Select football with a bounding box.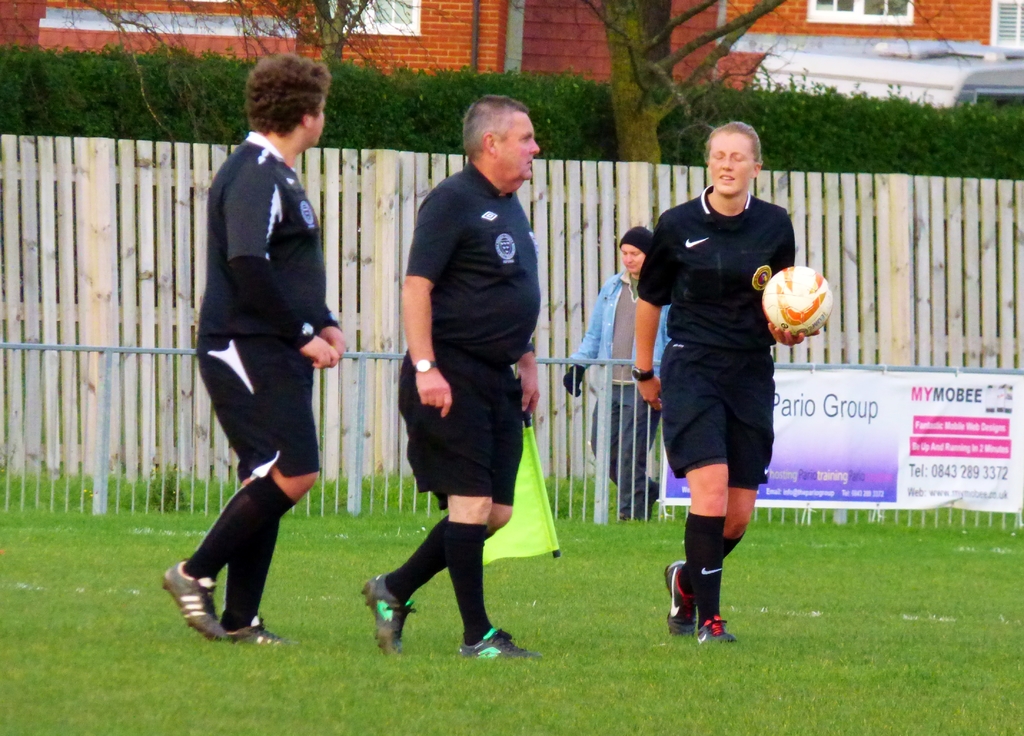
box(758, 262, 834, 333).
